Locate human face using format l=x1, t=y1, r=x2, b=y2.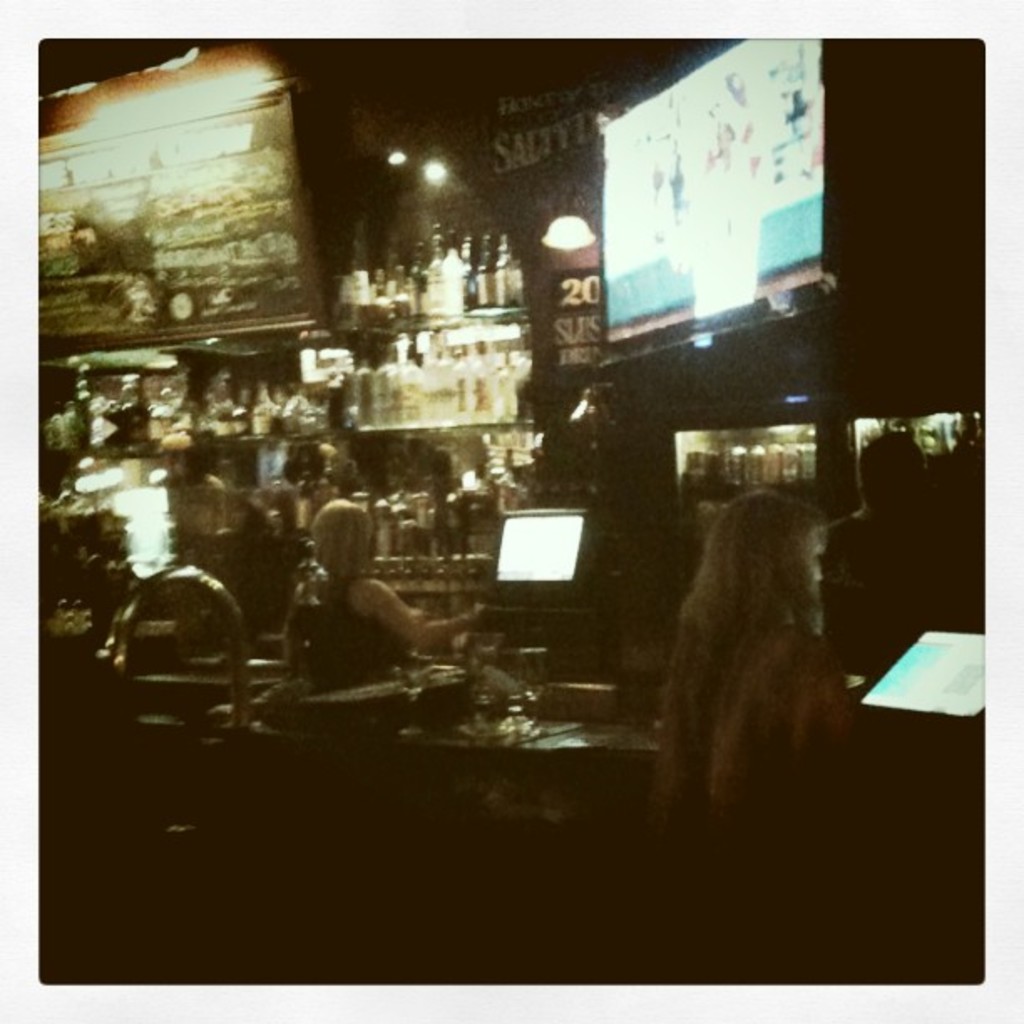
l=800, t=529, r=830, b=606.
